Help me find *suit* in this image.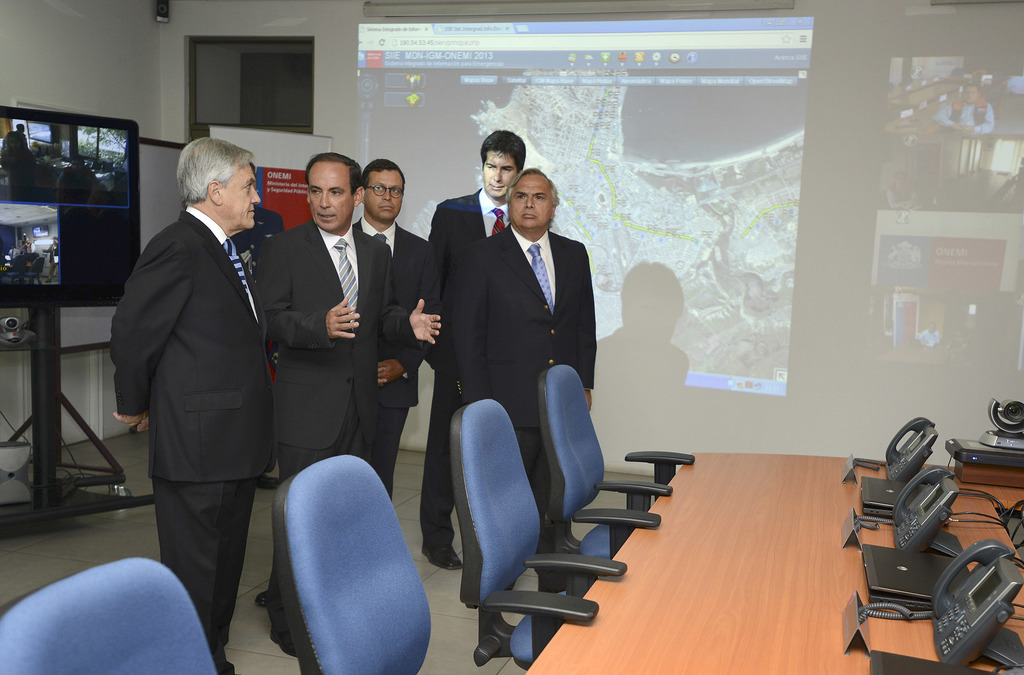
Found it: [x1=254, y1=211, x2=428, y2=487].
